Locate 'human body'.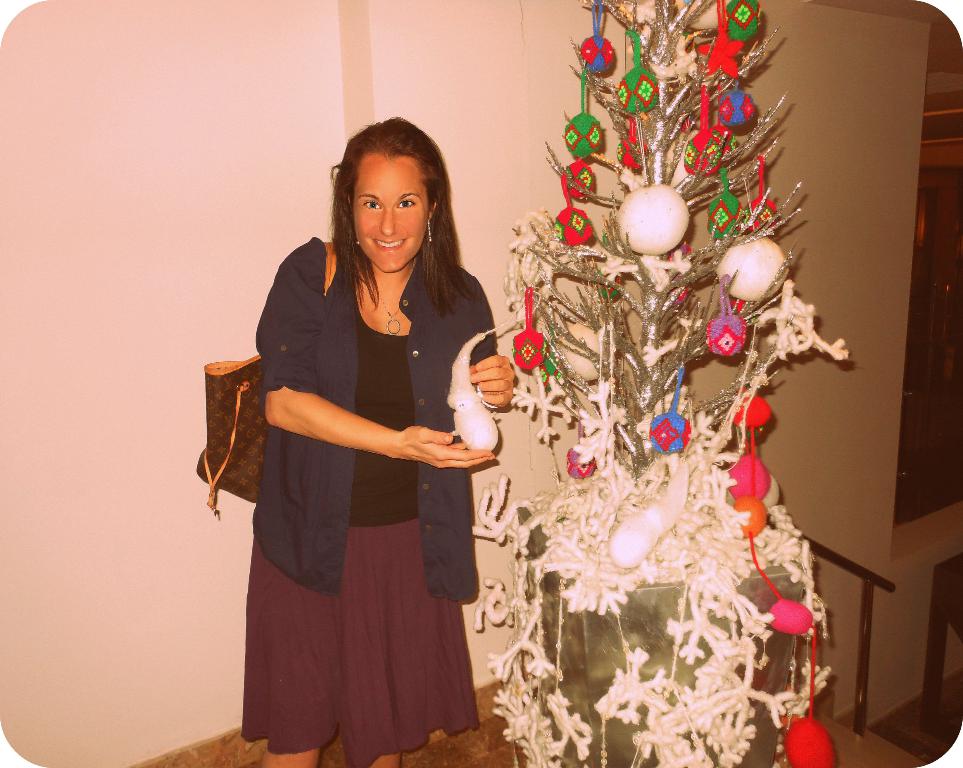
Bounding box: 208, 114, 504, 764.
